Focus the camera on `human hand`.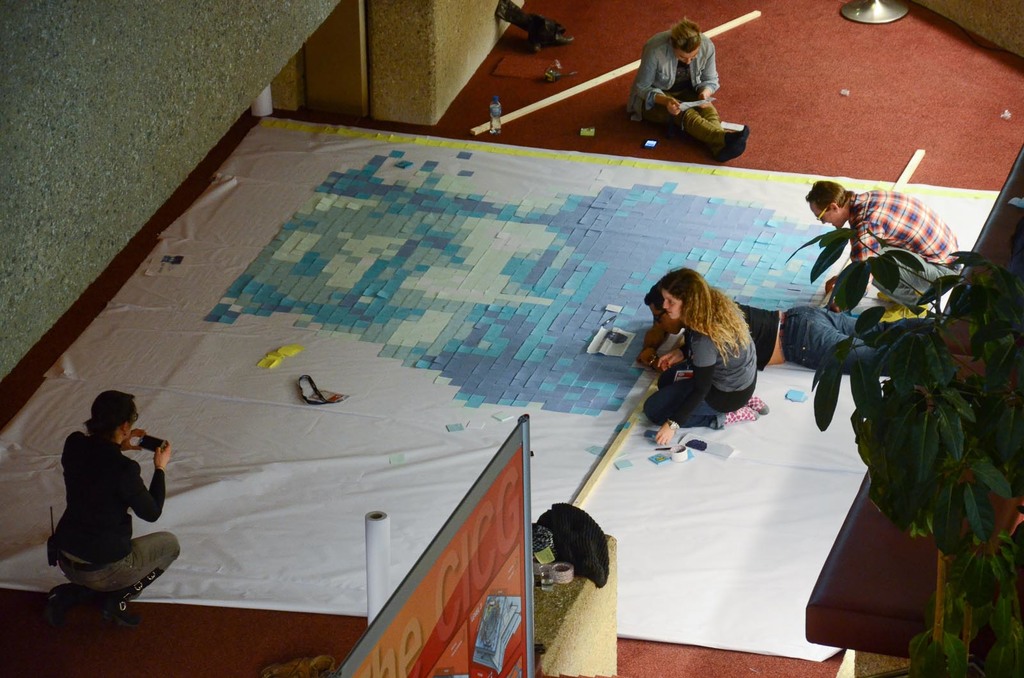
Focus region: <bbox>664, 99, 681, 116</bbox>.
